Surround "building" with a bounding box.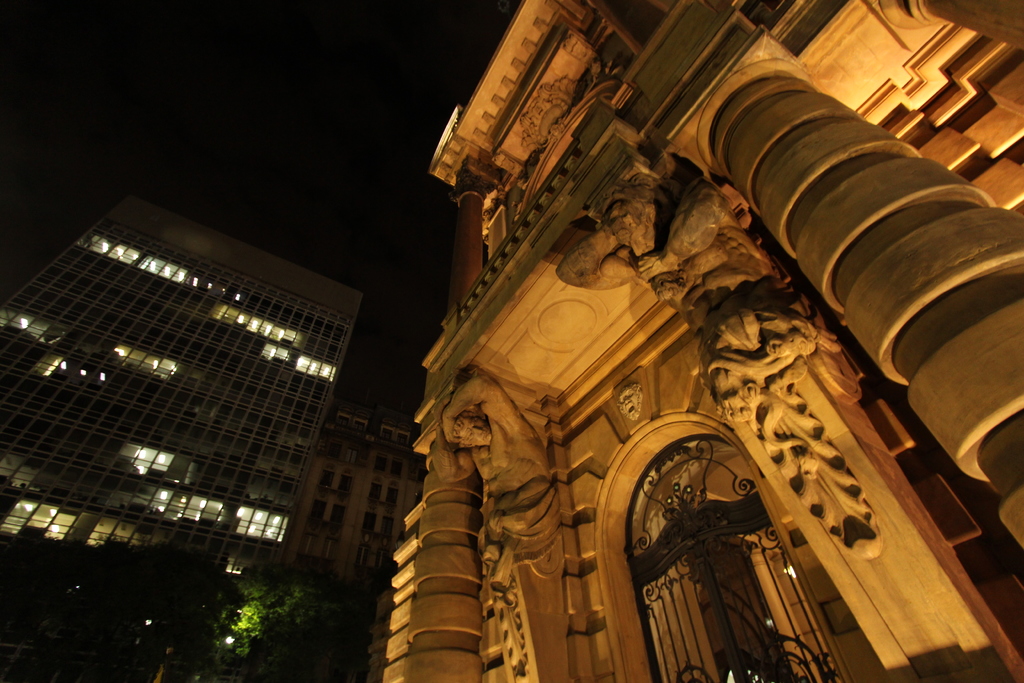
(x1=0, y1=194, x2=371, y2=682).
